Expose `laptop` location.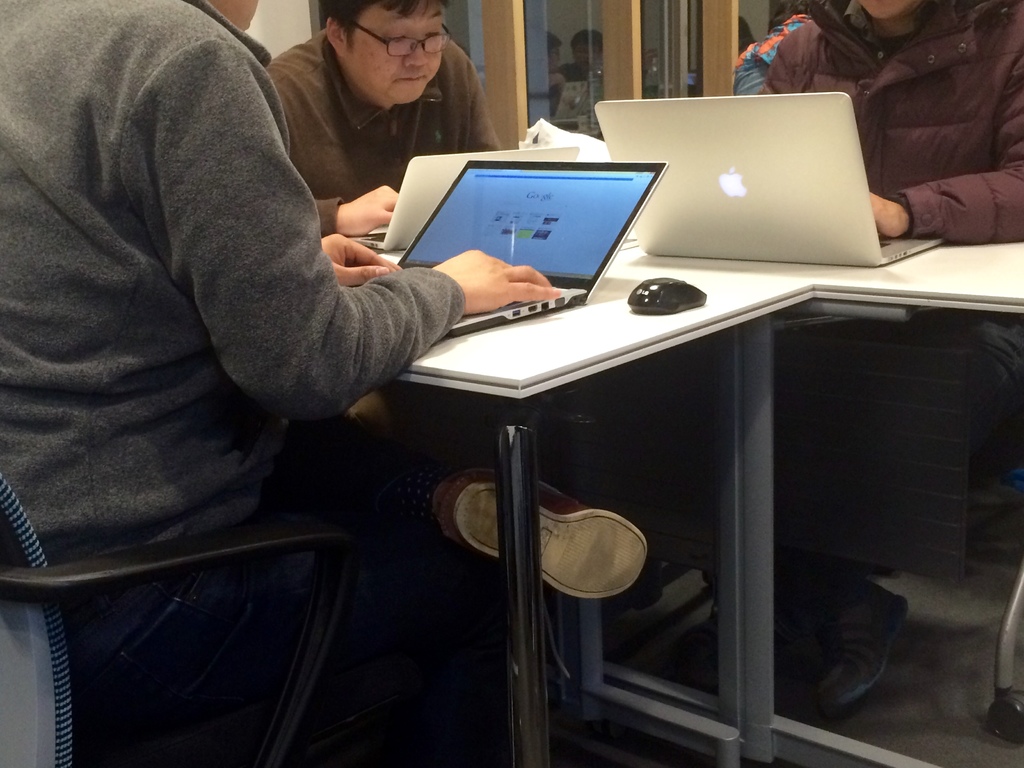
Exposed at box(340, 146, 578, 255).
